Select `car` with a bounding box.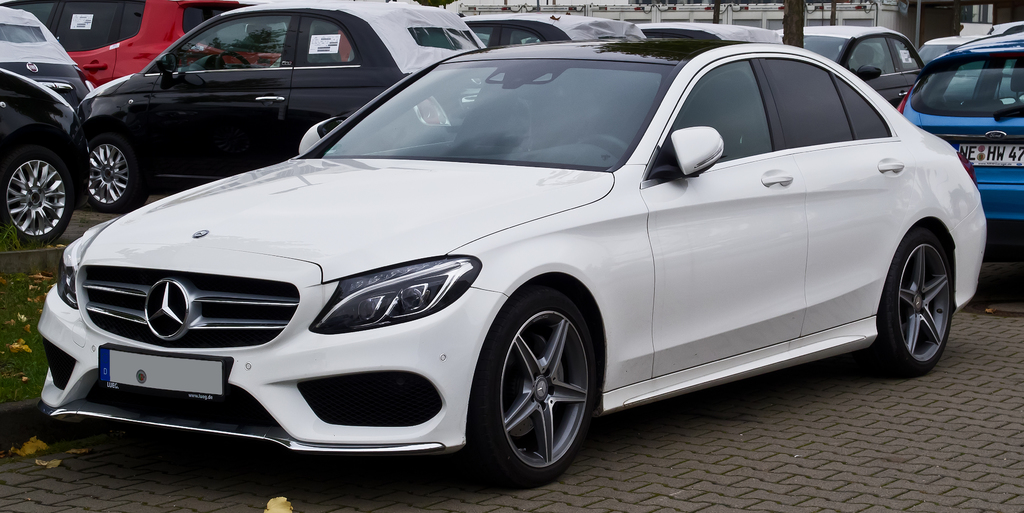
[4, 3, 291, 92].
